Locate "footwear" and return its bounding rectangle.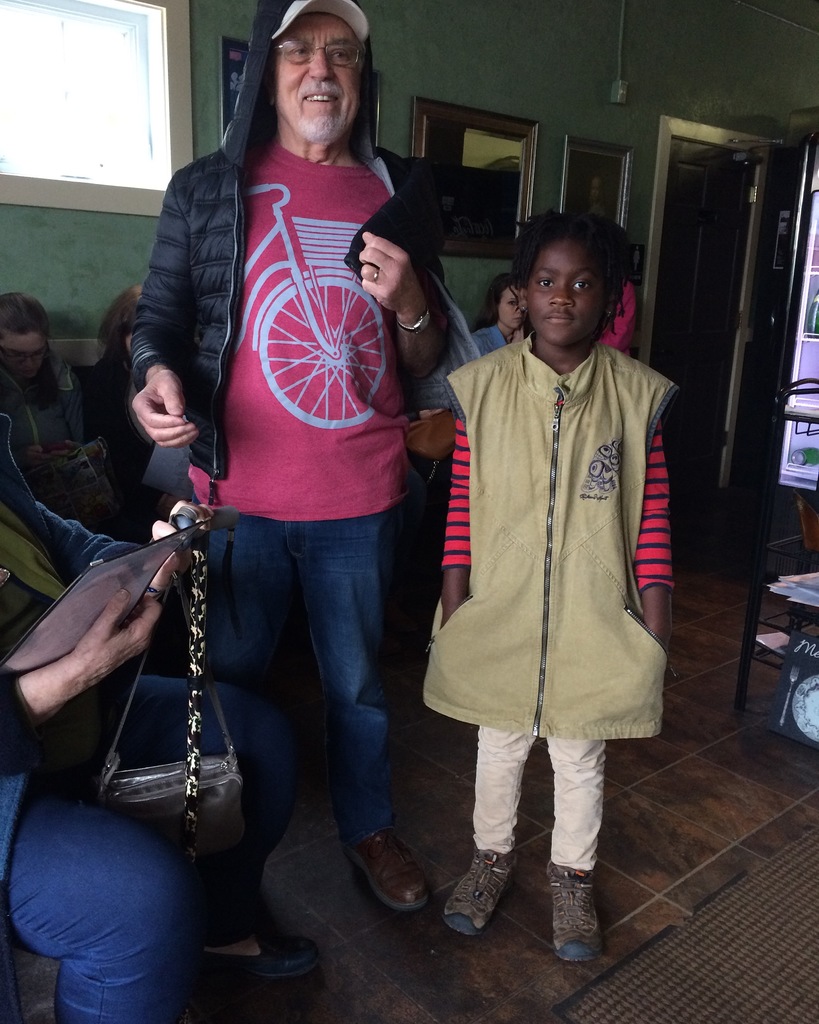
l=196, t=929, r=334, b=986.
